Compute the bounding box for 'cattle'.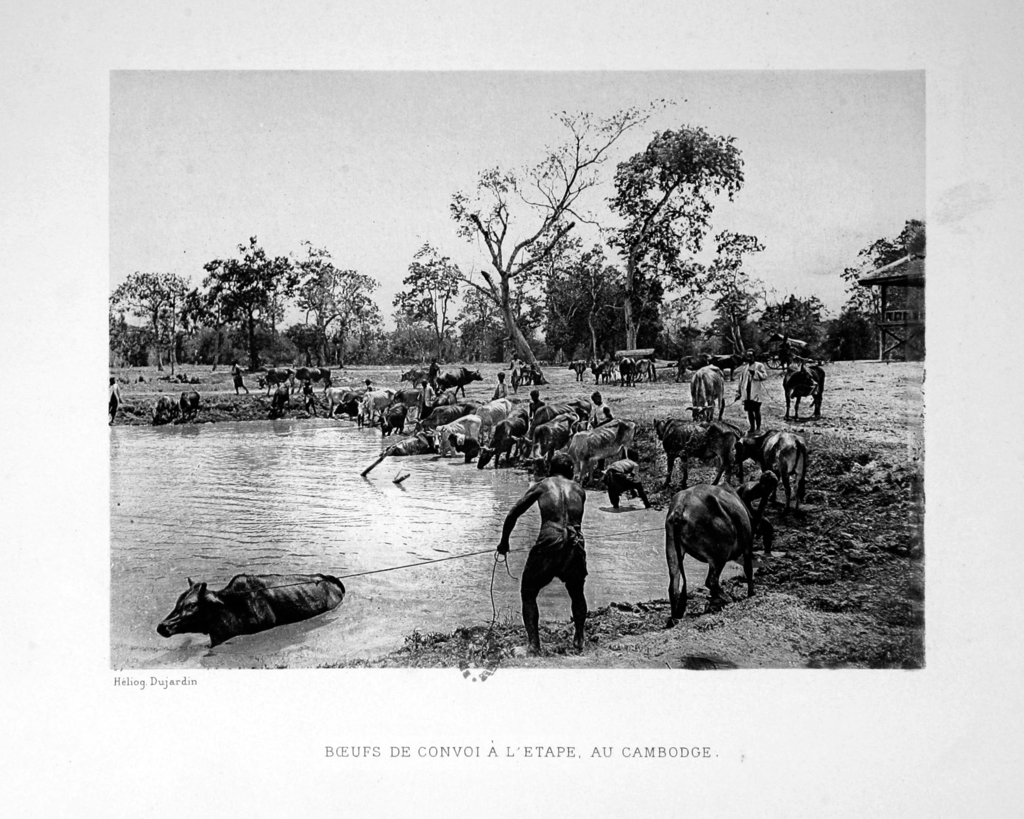
bbox=(568, 359, 587, 383).
